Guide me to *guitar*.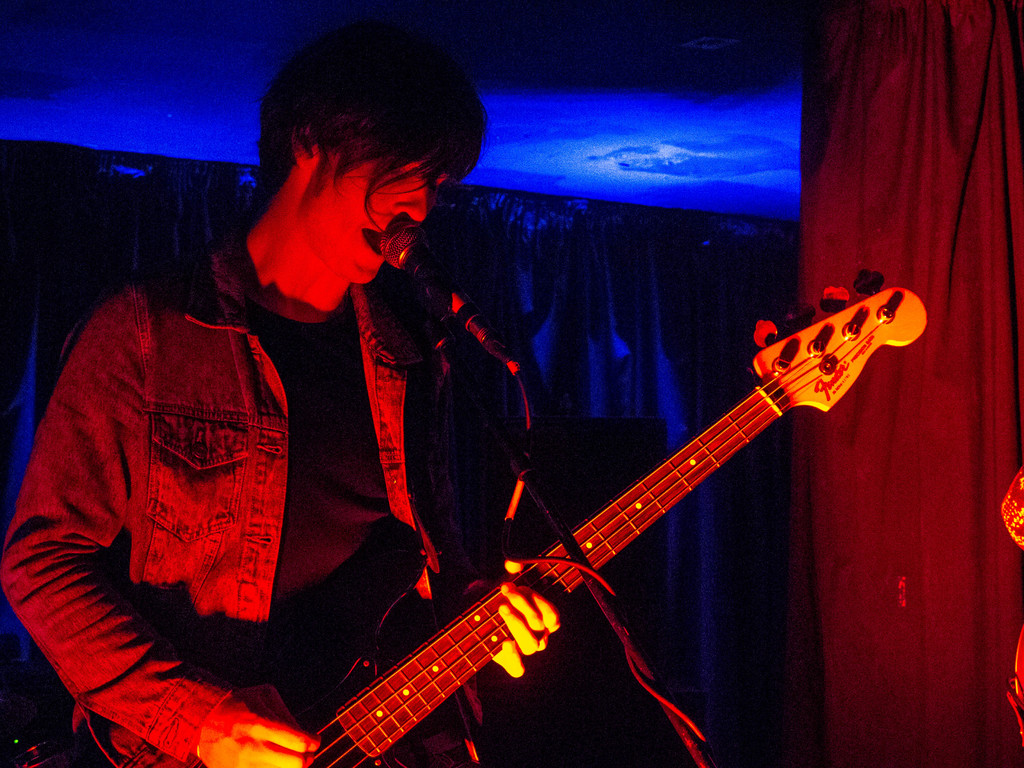
Guidance: [x1=307, y1=263, x2=933, y2=767].
